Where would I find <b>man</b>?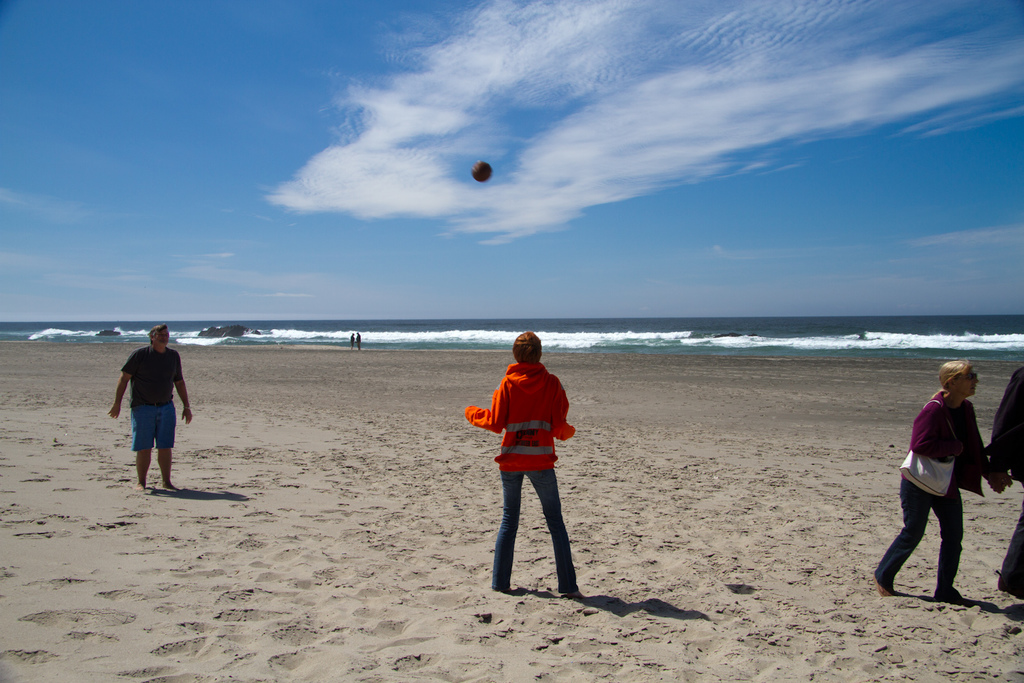
At (104, 321, 192, 500).
